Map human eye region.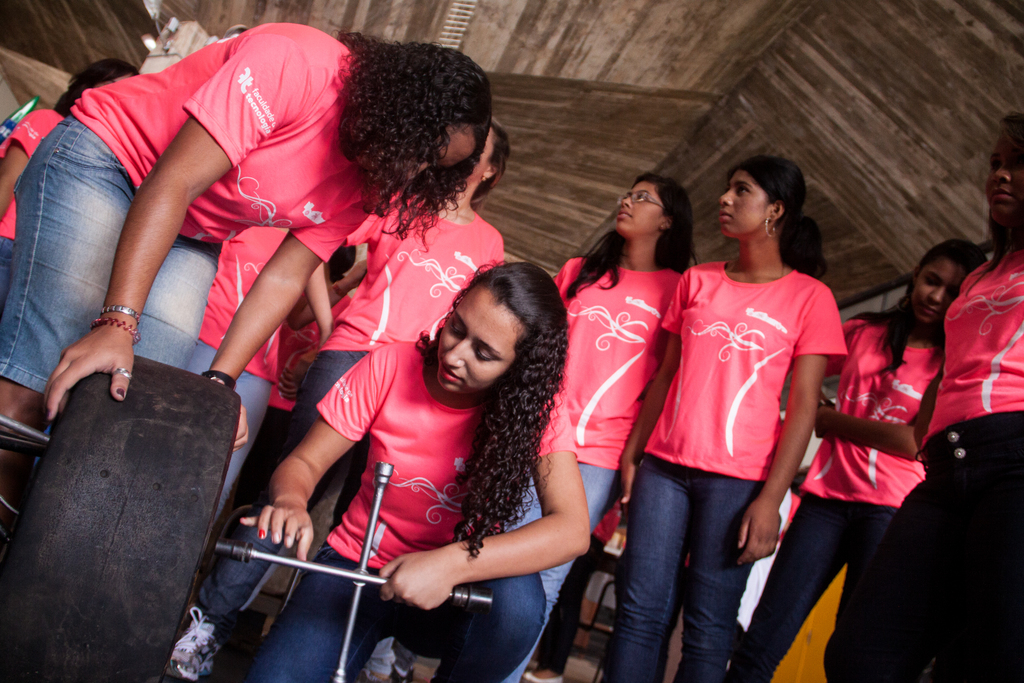
Mapped to (989,160,998,172).
